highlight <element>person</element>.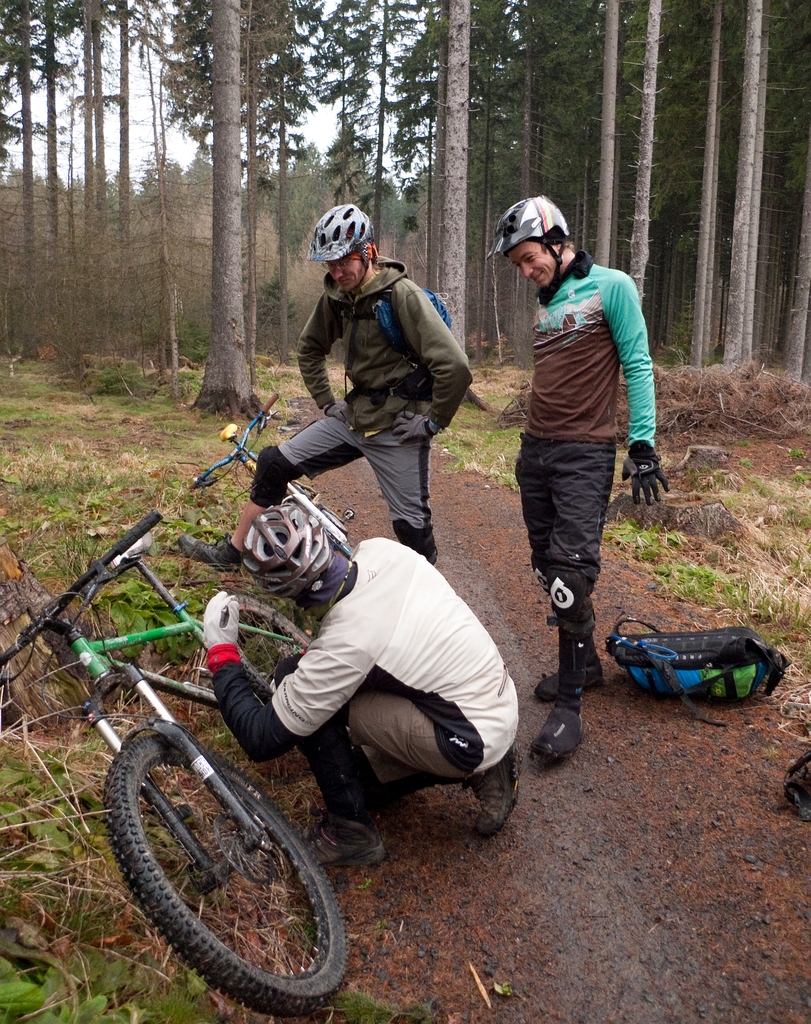
Highlighted region: left=496, top=175, right=653, bottom=740.
